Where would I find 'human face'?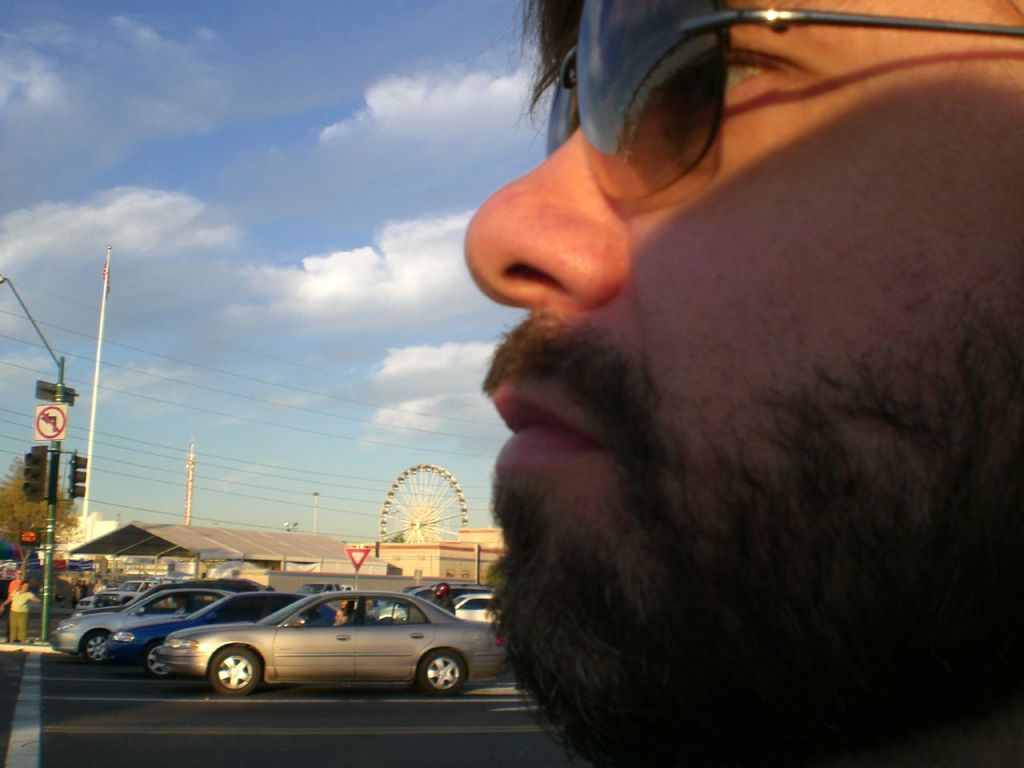
At bbox=[460, 0, 1023, 767].
